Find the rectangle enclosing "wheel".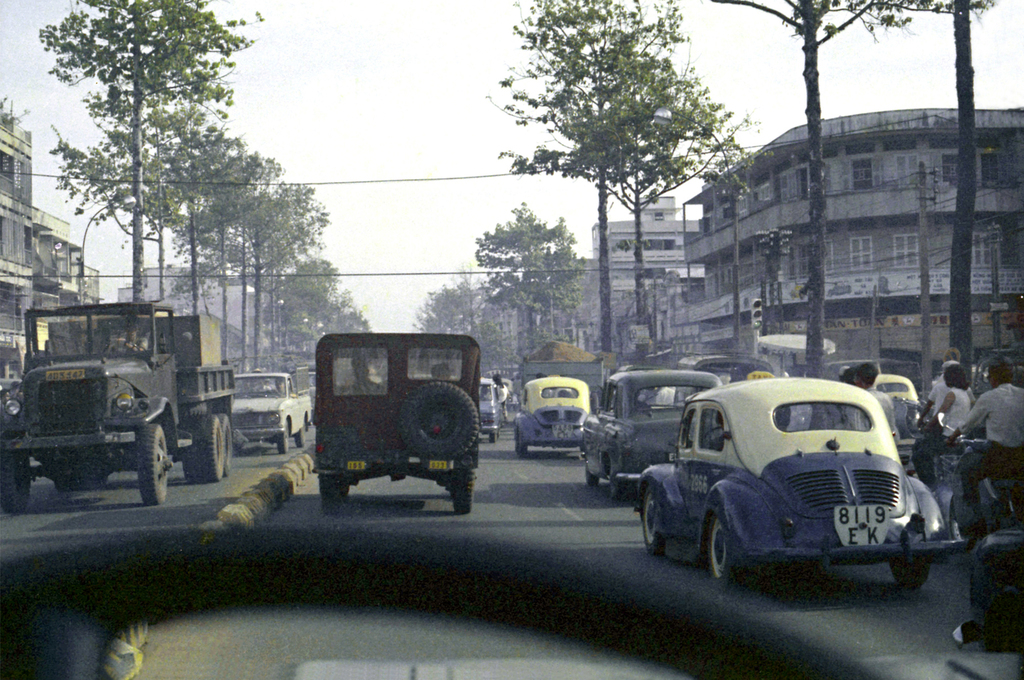
BBox(584, 466, 599, 491).
